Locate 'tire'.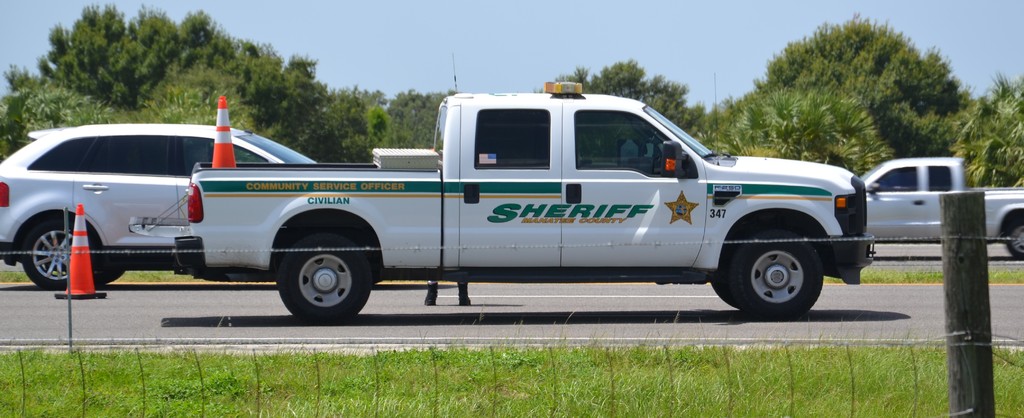
Bounding box: (24,222,75,288).
